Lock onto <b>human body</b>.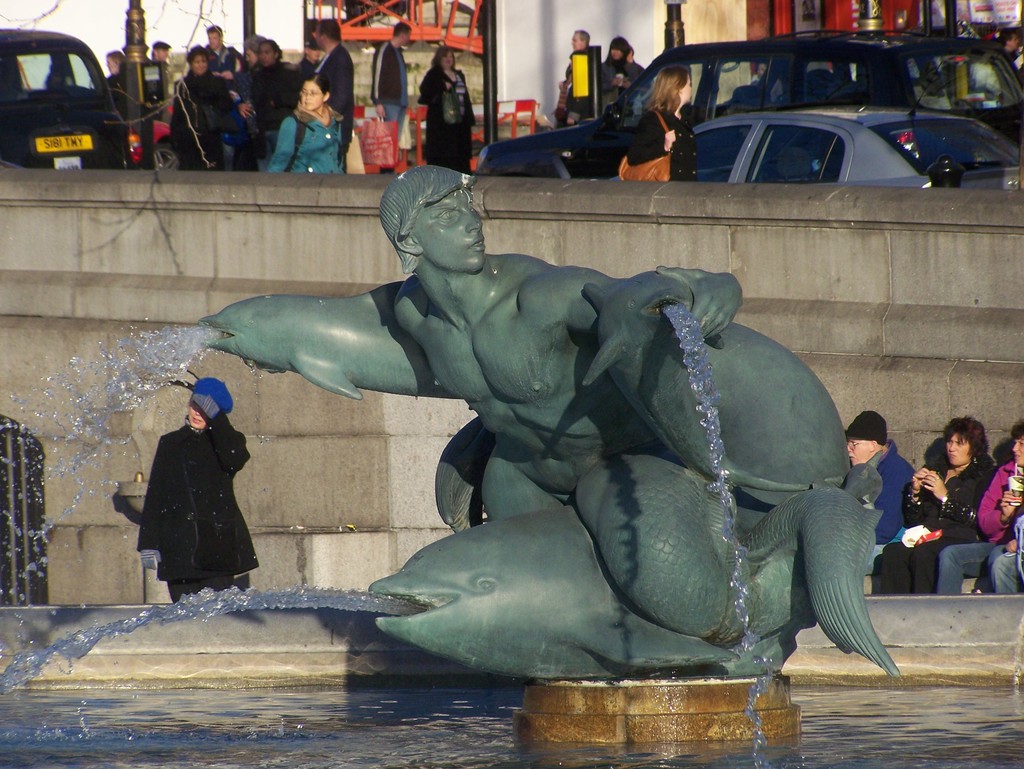
Locked: region(874, 413, 996, 589).
